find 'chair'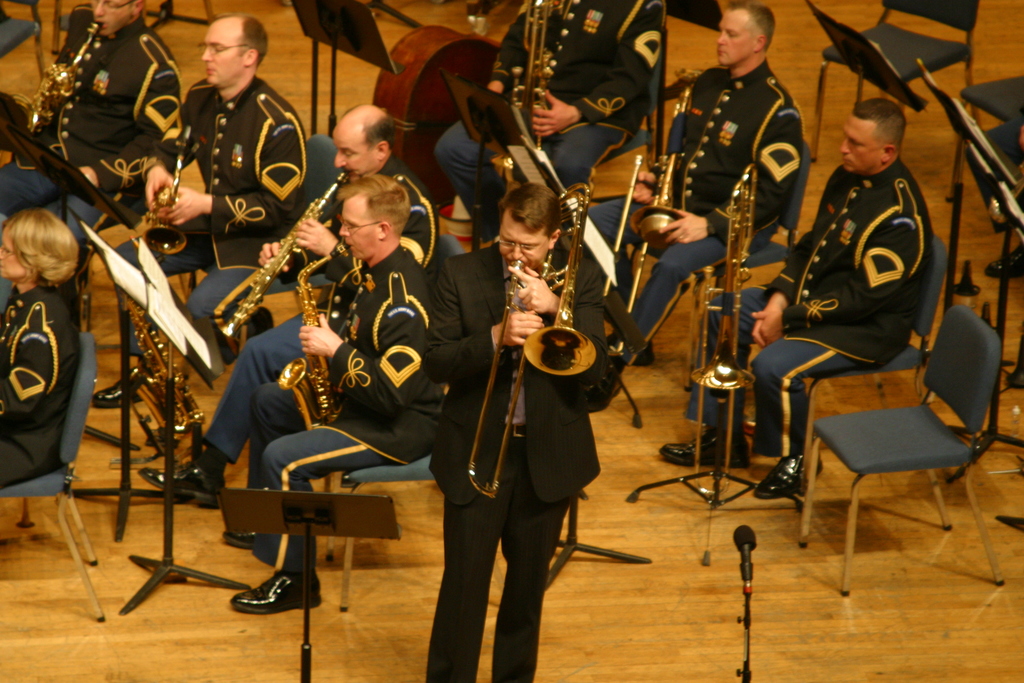
312 456 443 605
